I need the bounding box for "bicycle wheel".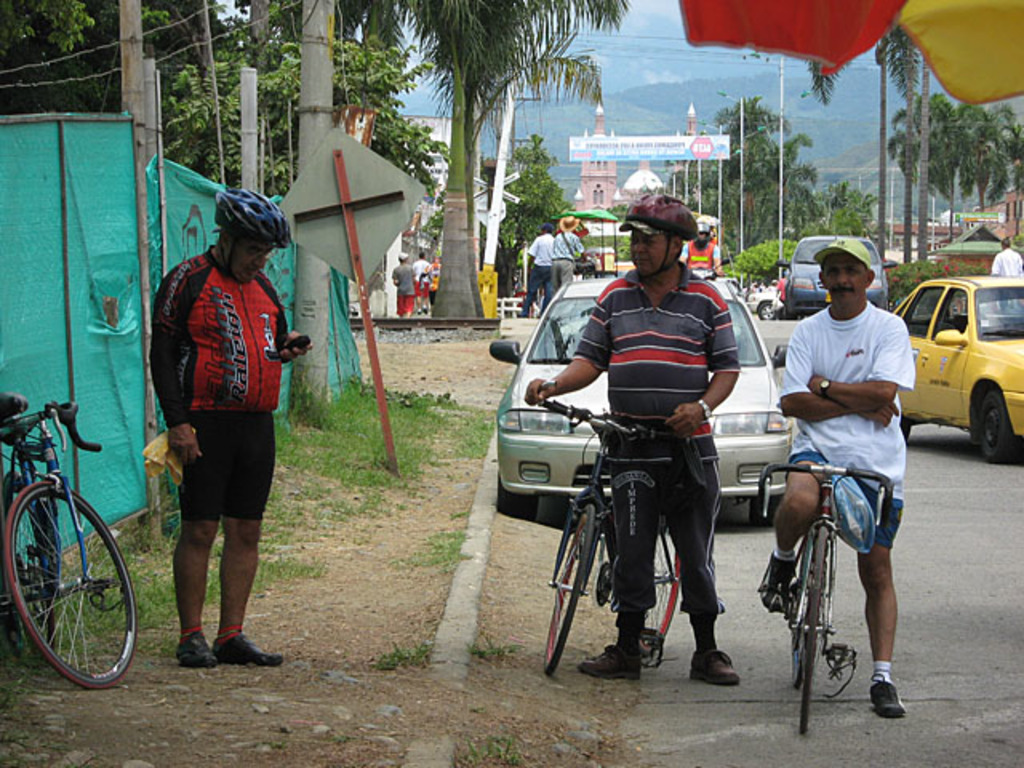
Here it is: x1=794, y1=526, x2=834, y2=739.
